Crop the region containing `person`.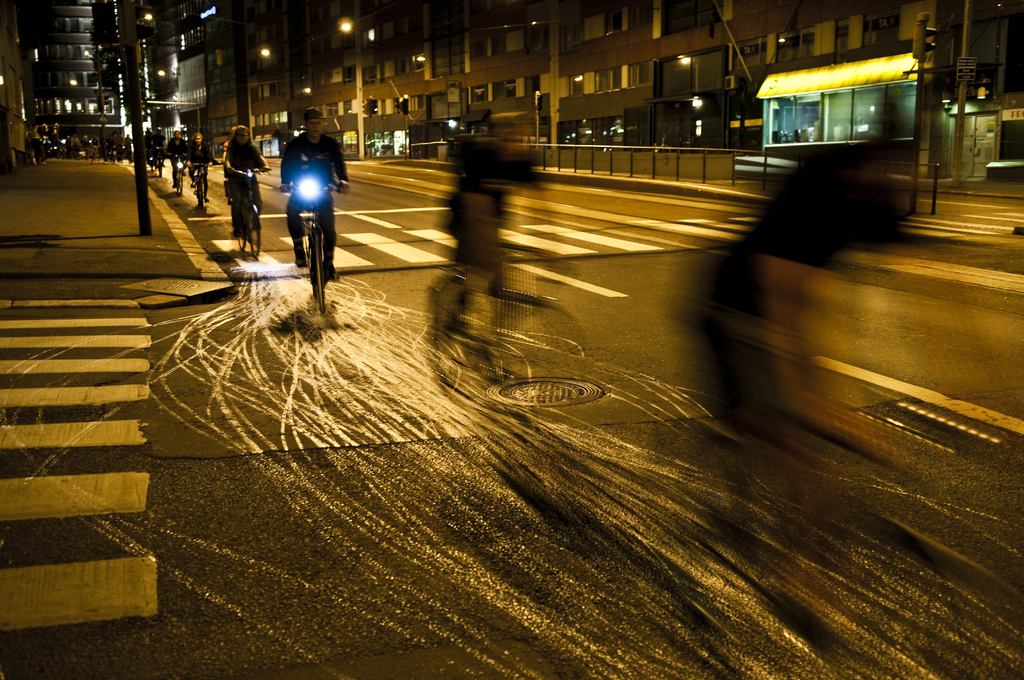
Crop region: (left=224, top=125, right=271, bottom=234).
